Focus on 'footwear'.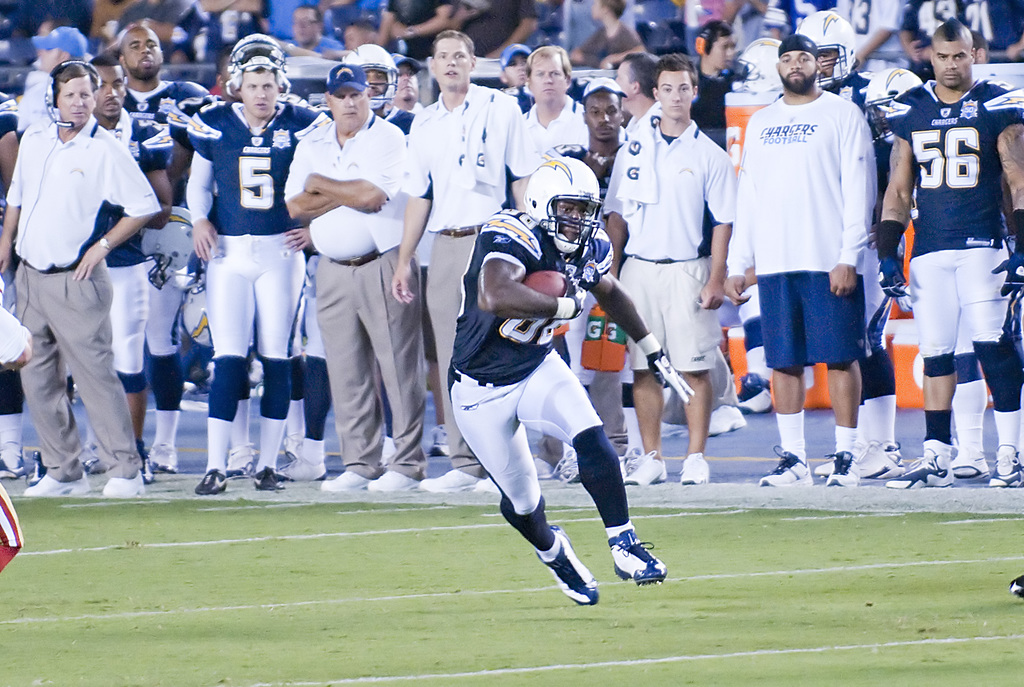
Focused at (x1=288, y1=447, x2=296, y2=465).
